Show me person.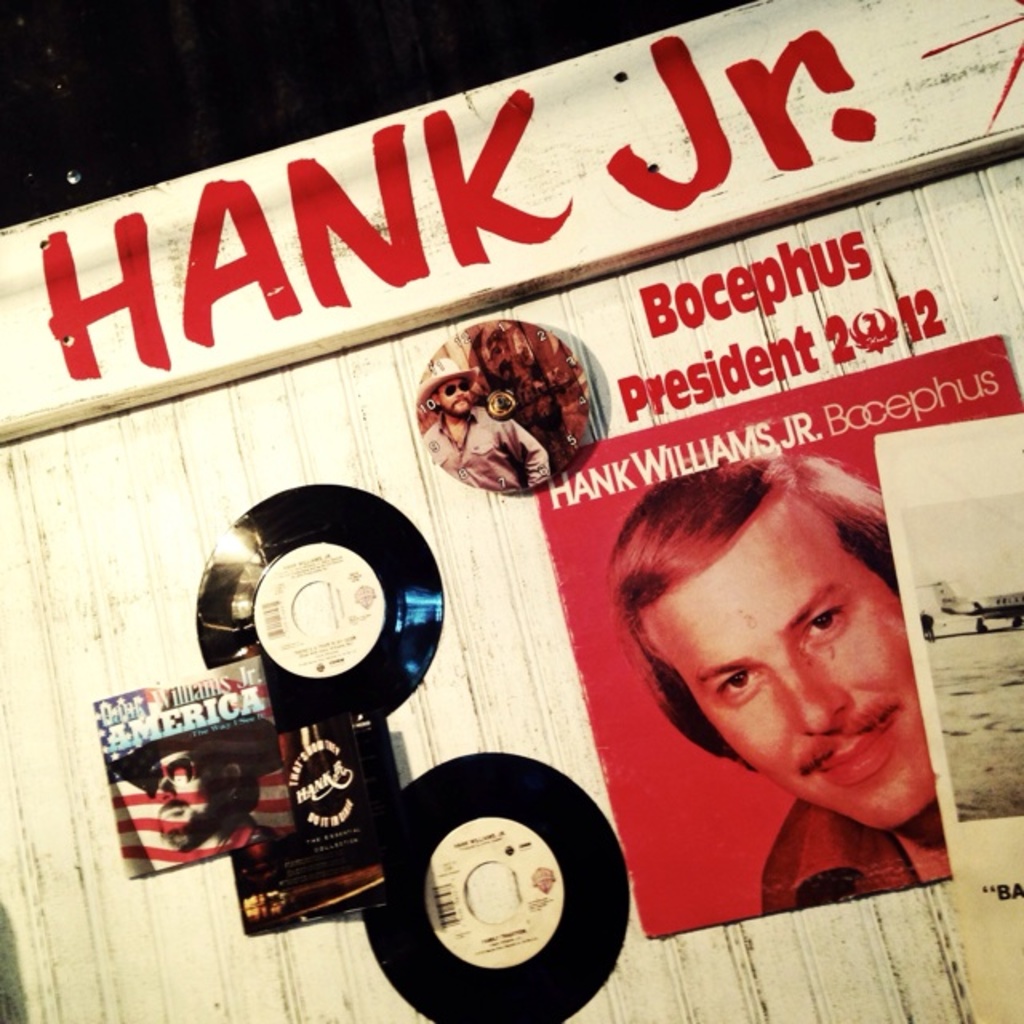
person is here: x1=421, y1=358, x2=554, y2=490.
